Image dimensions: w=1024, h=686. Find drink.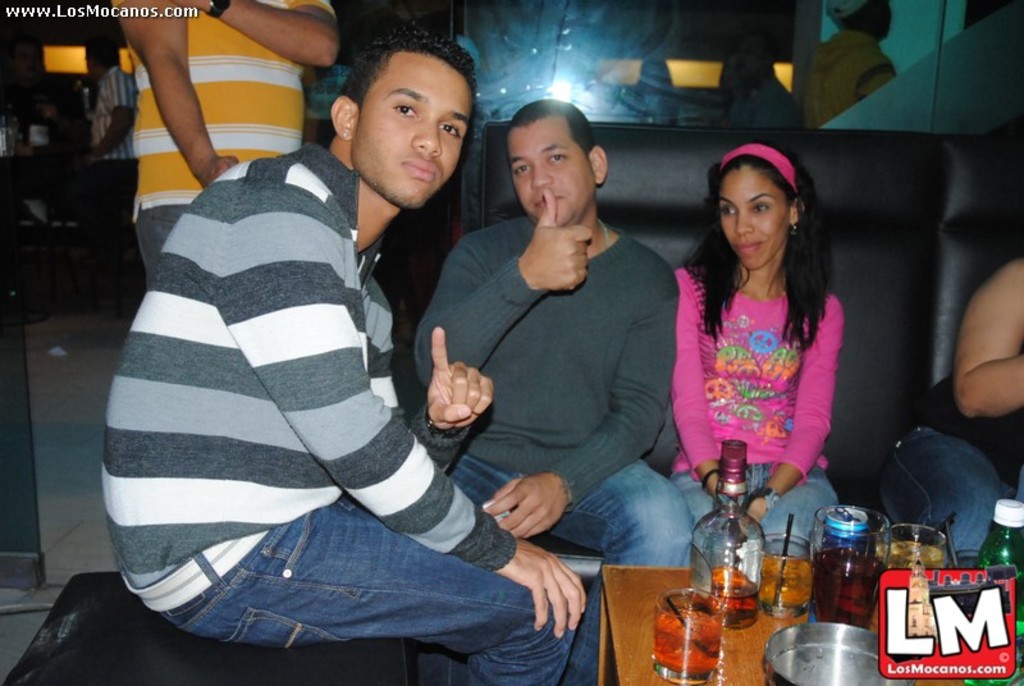
left=810, top=550, right=886, bottom=631.
